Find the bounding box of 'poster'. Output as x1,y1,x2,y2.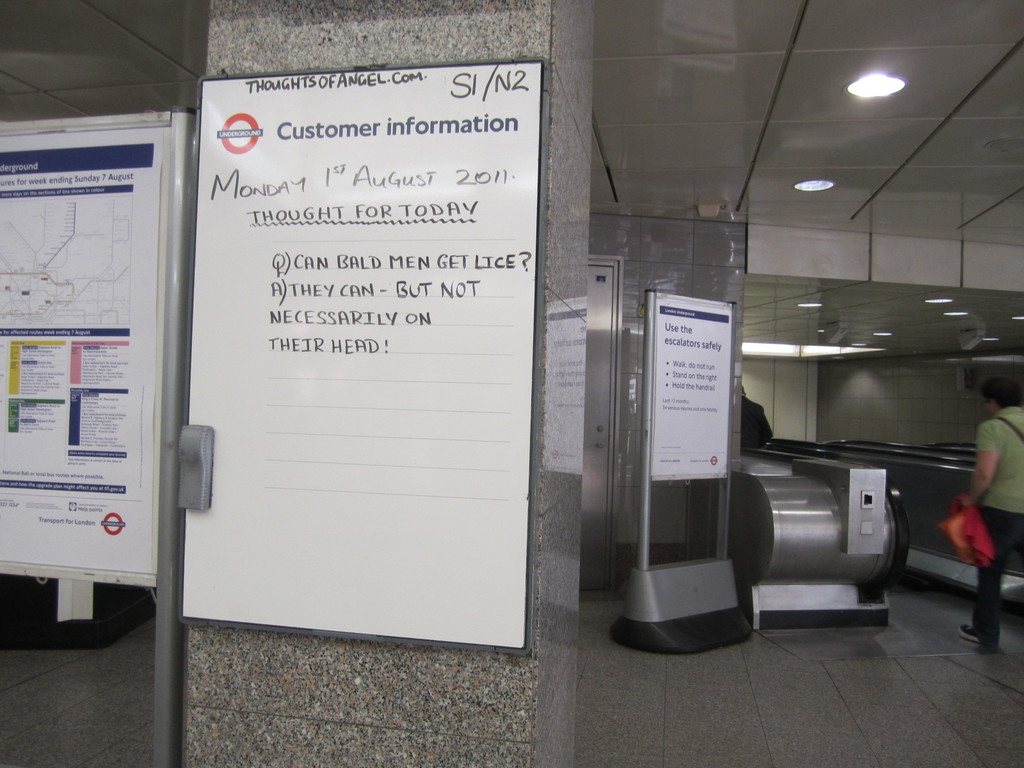
652,294,731,483.
